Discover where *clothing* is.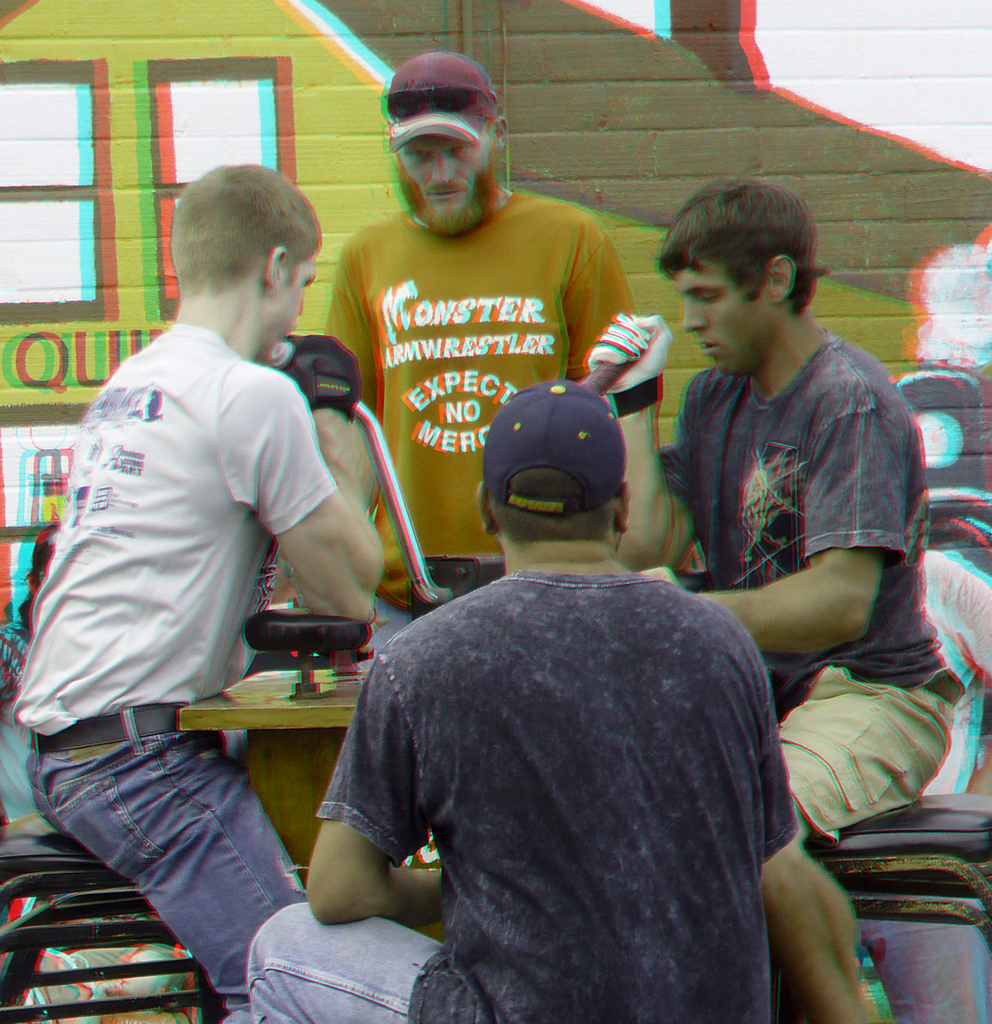
Discovered at <box>322,195,641,660</box>.
